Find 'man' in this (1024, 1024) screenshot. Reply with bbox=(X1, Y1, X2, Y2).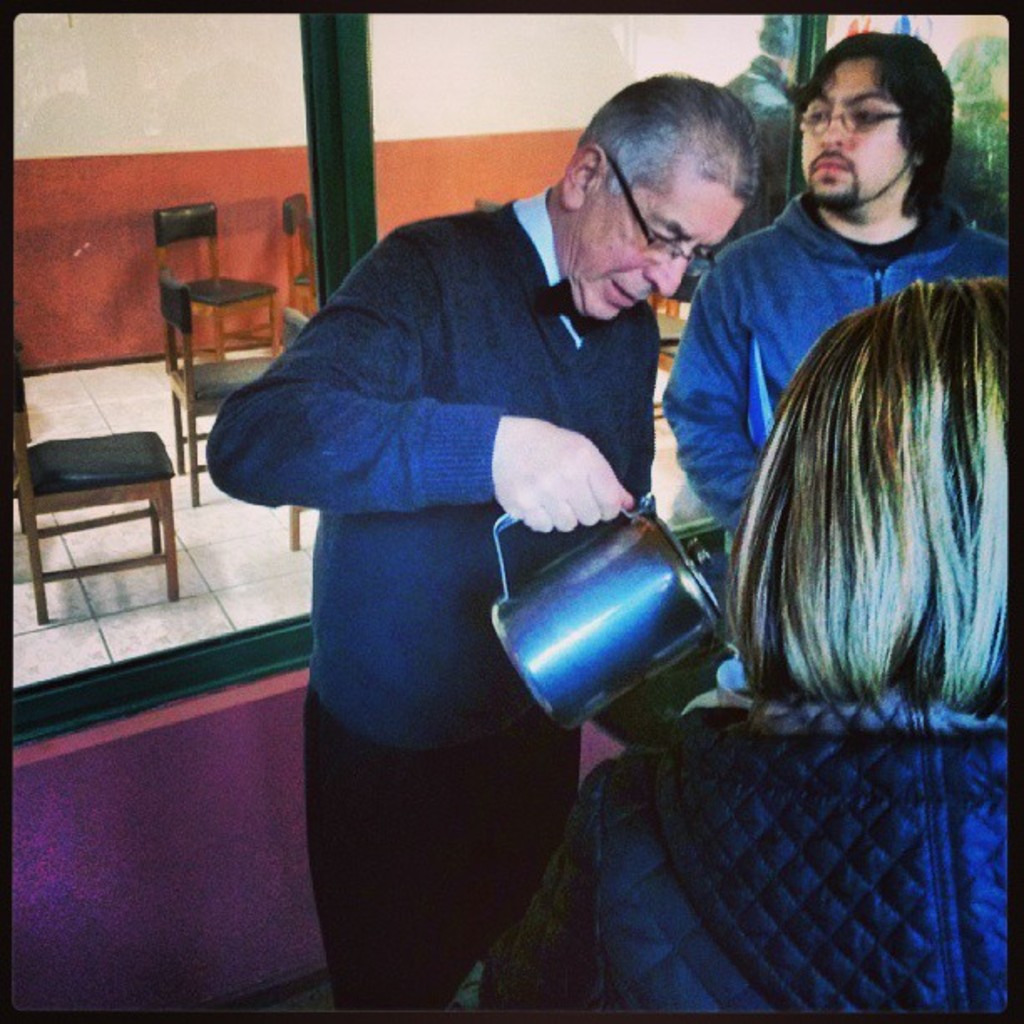
bbox=(661, 27, 1014, 540).
